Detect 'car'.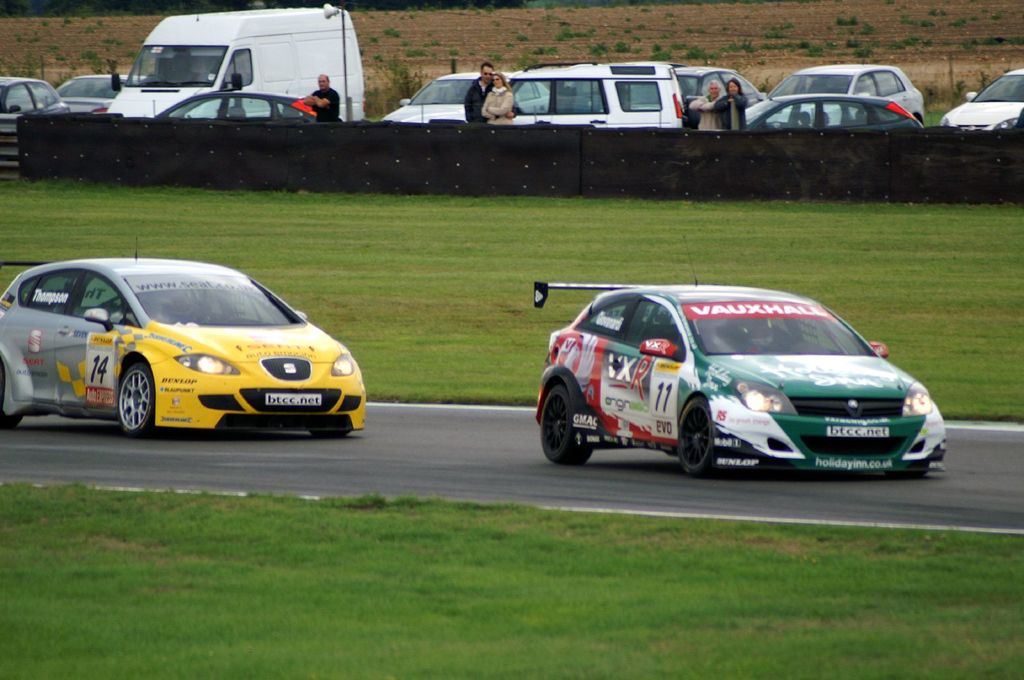
Detected at region(54, 78, 141, 113).
